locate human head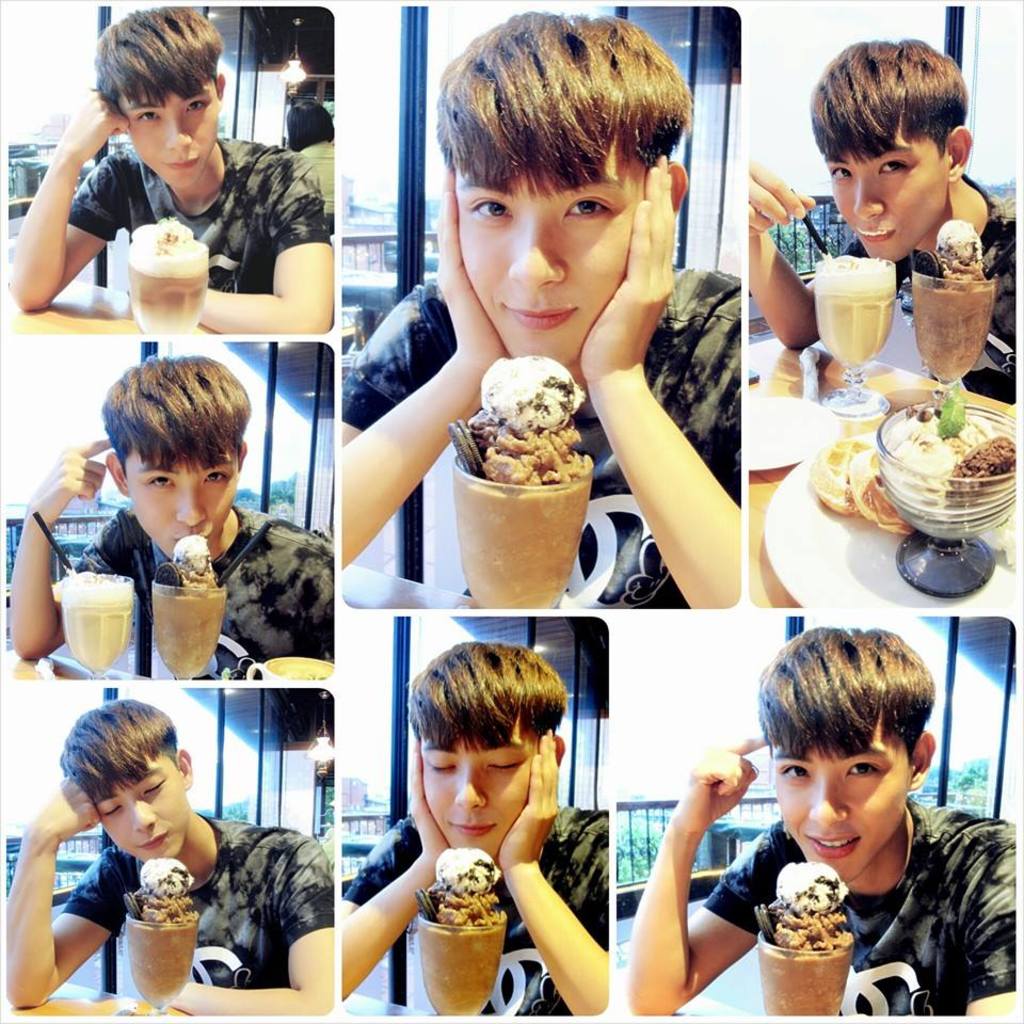
93/3/223/189
